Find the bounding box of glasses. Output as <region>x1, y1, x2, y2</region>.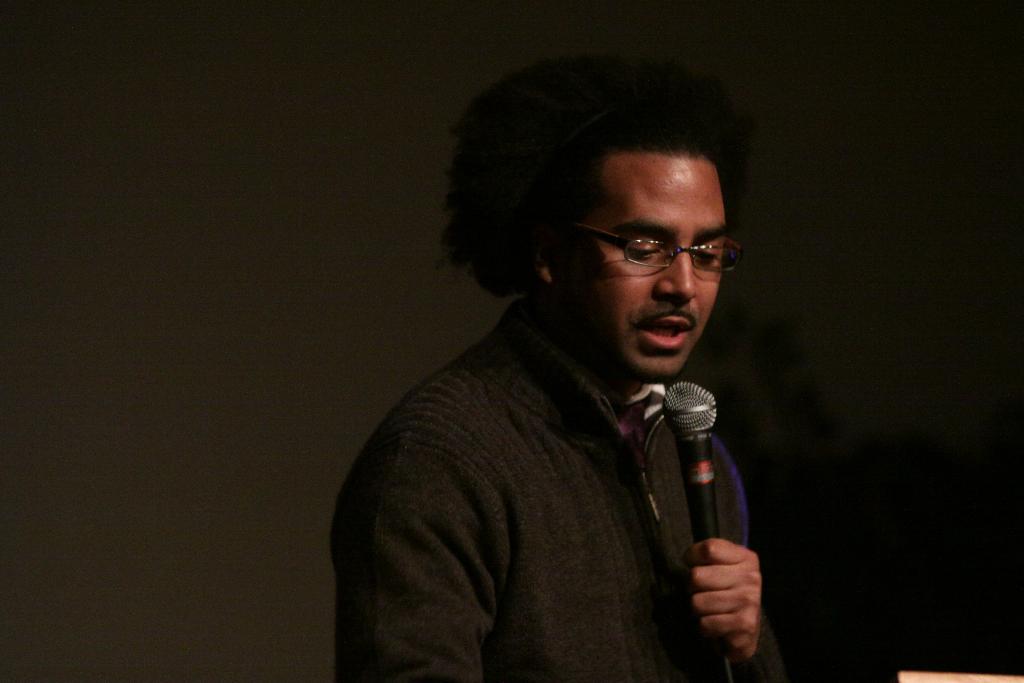
<region>557, 212, 744, 283</region>.
